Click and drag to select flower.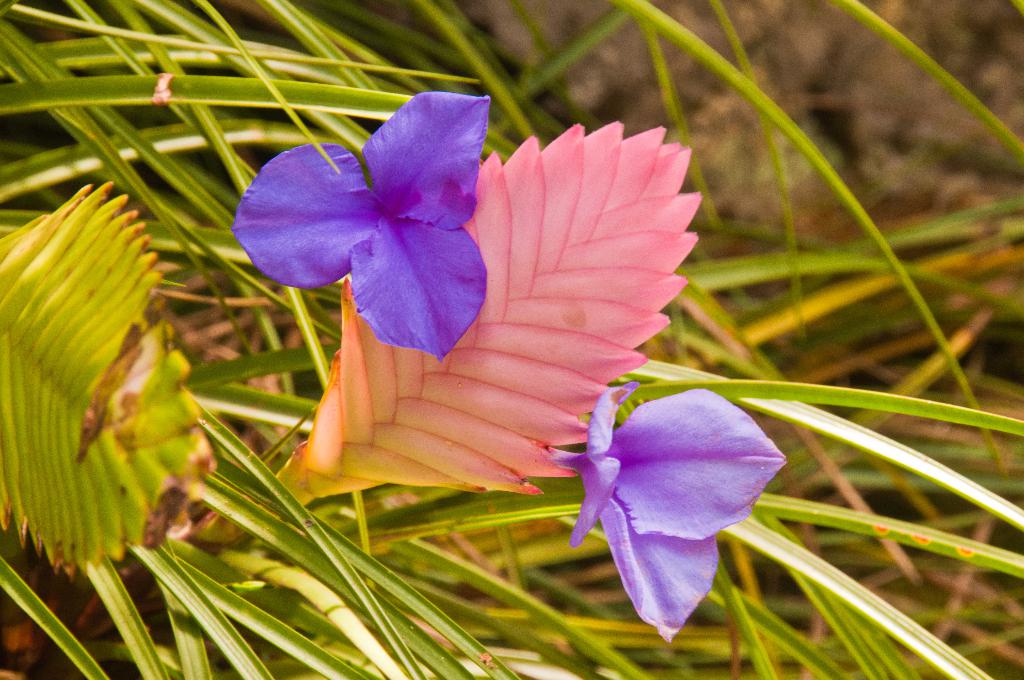
Selection: crop(229, 96, 488, 362).
